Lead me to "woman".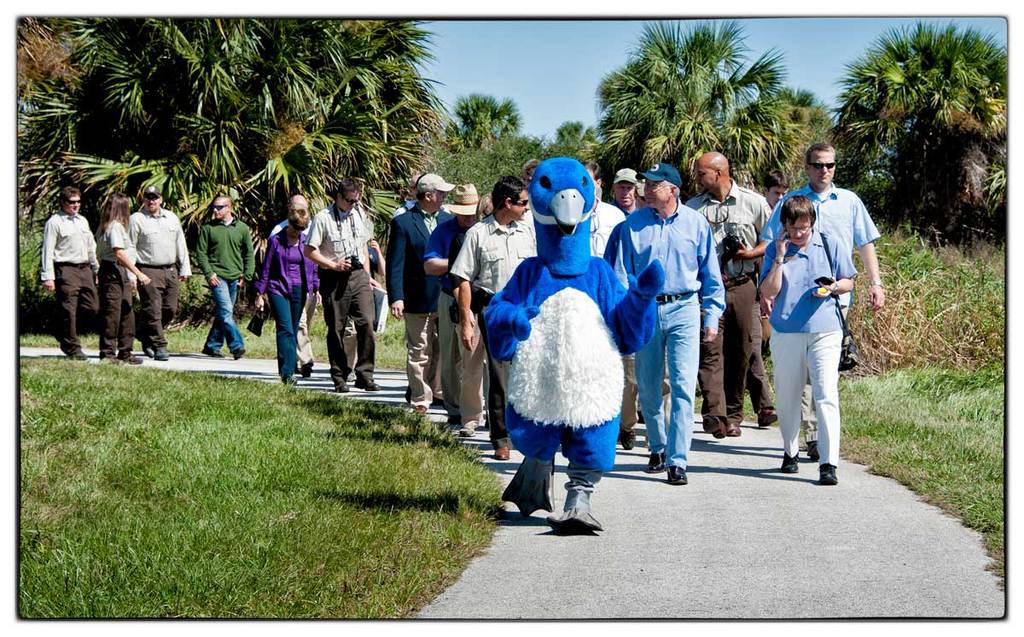
Lead to left=244, top=191, right=319, bottom=390.
